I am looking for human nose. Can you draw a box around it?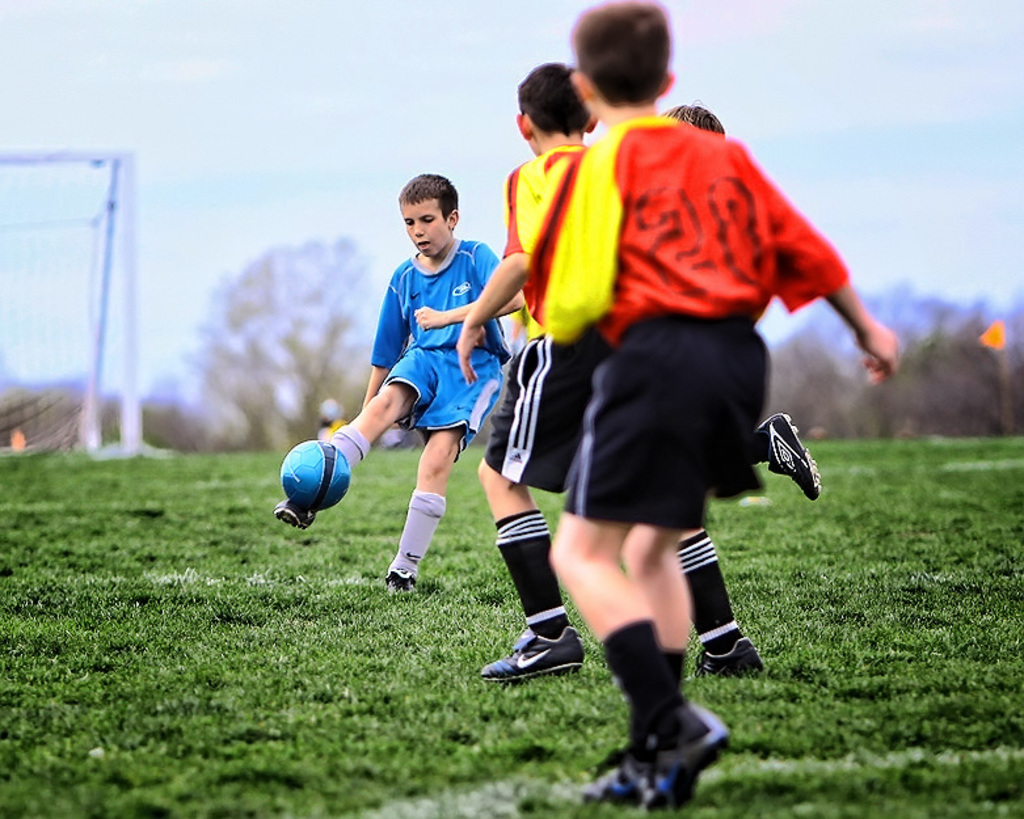
Sure, the bounding box is x1=412 y1=225 x2=423 y2=238.
